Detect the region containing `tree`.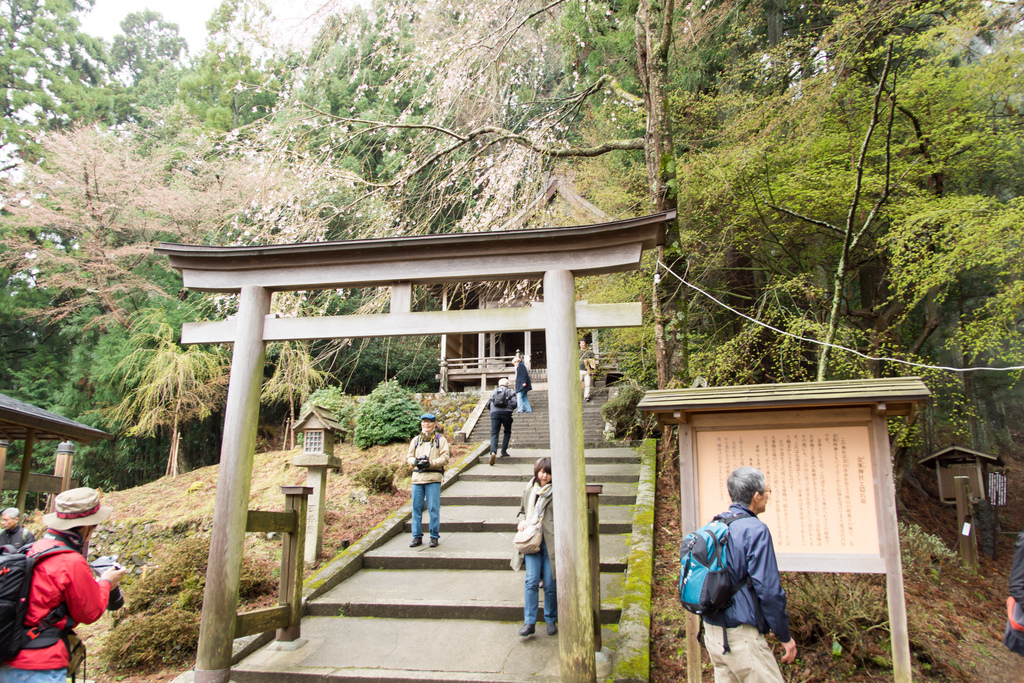
x1=770, y1=514, x2=964, y2=662.
